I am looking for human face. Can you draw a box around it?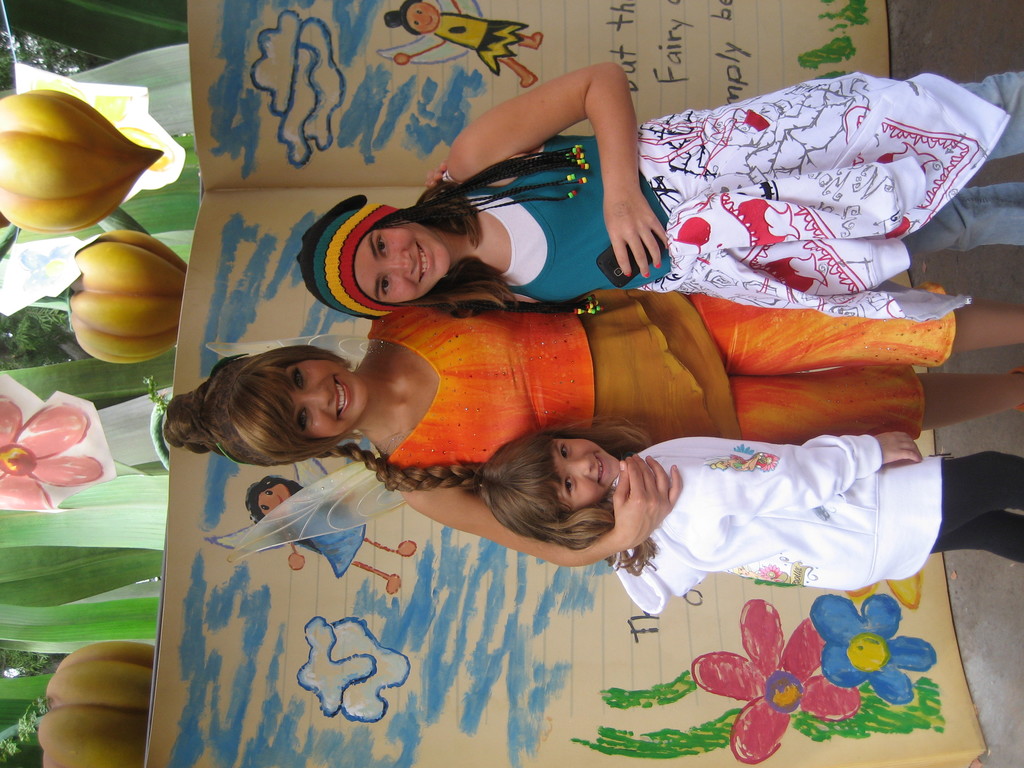
Sure, the bounding box is [552,439,623,511].
